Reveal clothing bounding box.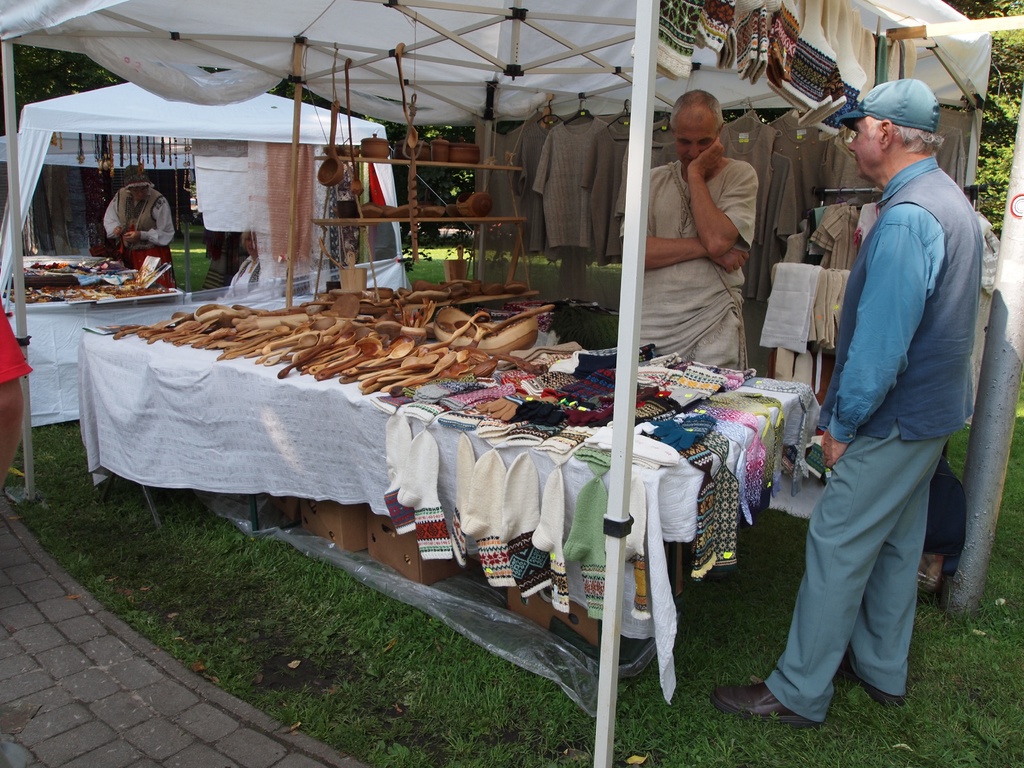
Revealed: rect(0, 282, 33, 392).
